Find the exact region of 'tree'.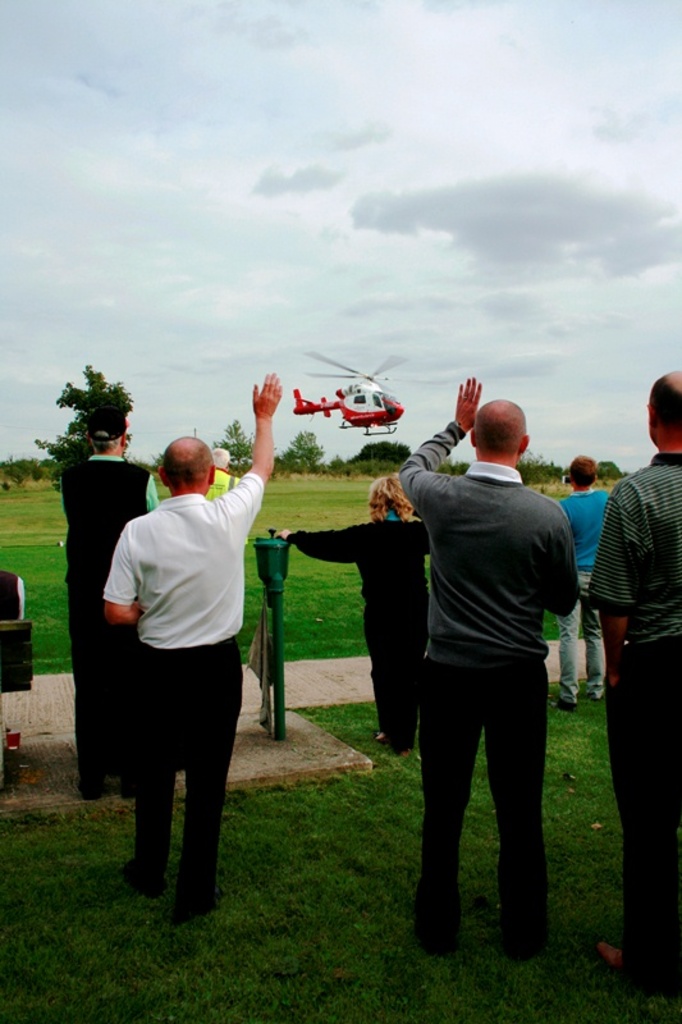
Exact region: select_region(273, 425, 317, 484).
